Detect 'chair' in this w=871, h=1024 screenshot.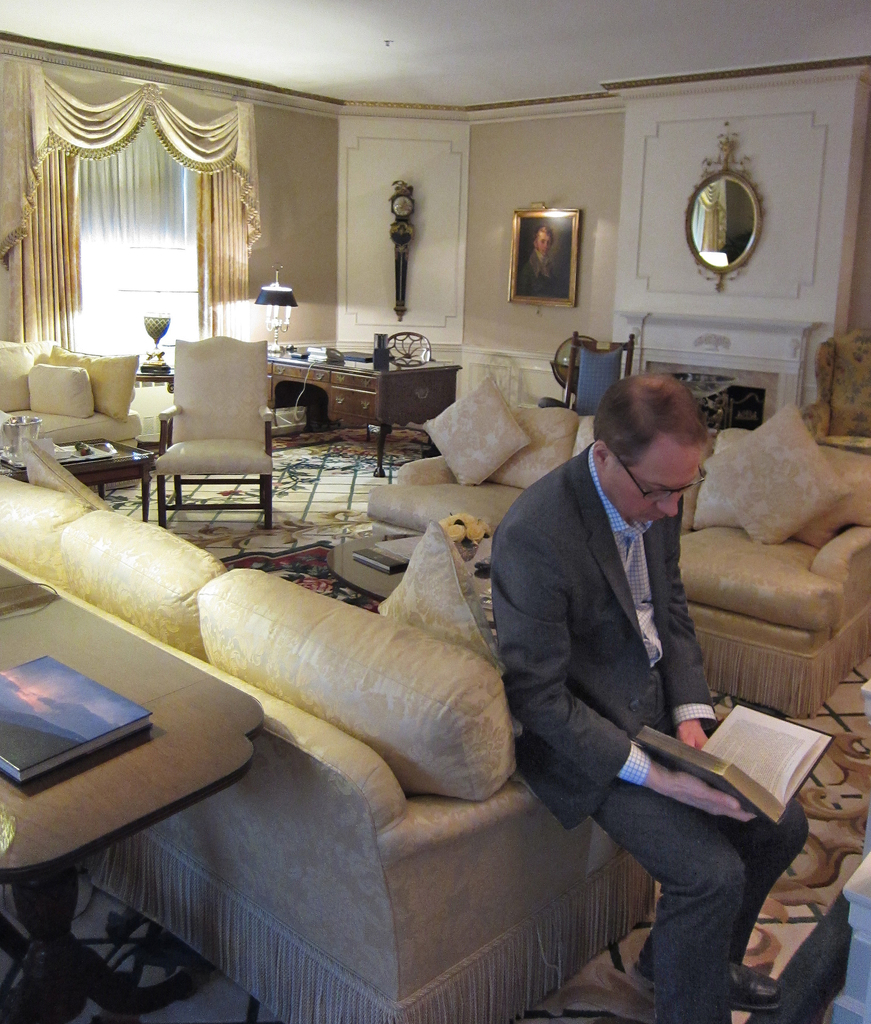
Detection: l=387, t=326, r=437, b=369.
